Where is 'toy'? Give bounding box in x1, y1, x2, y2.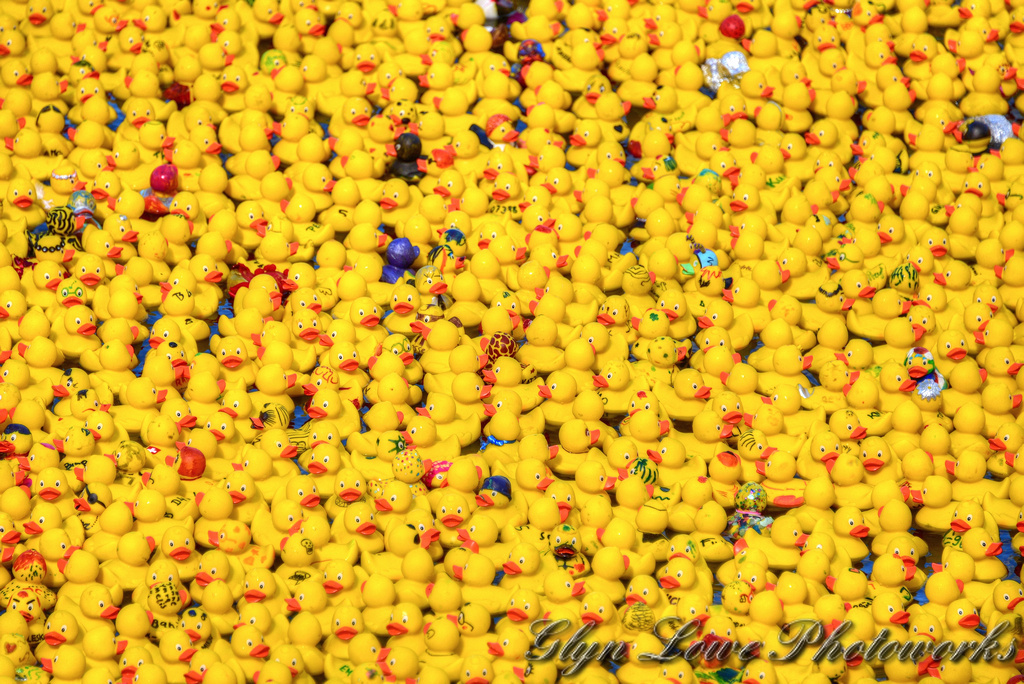
165, 190, 204, 234.
